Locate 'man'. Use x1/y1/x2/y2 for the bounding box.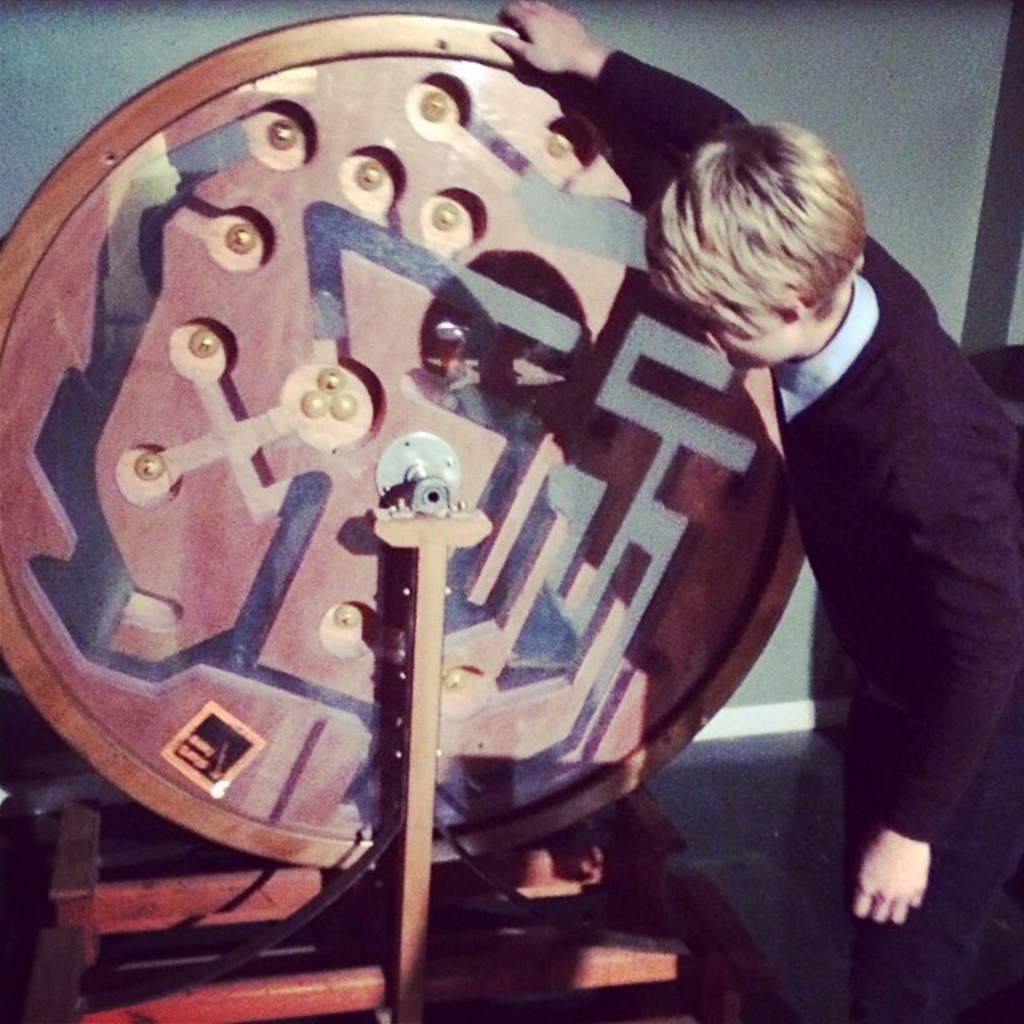
482/0/1022/1022.
